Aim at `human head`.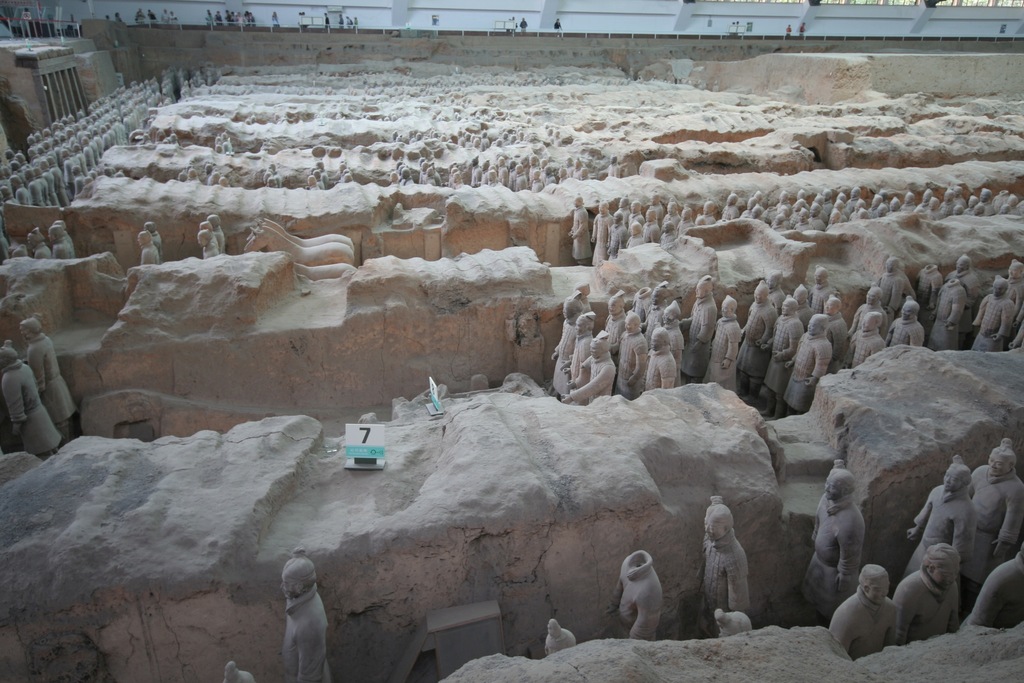
Aimed at <box>47,227,59,242</box>.
